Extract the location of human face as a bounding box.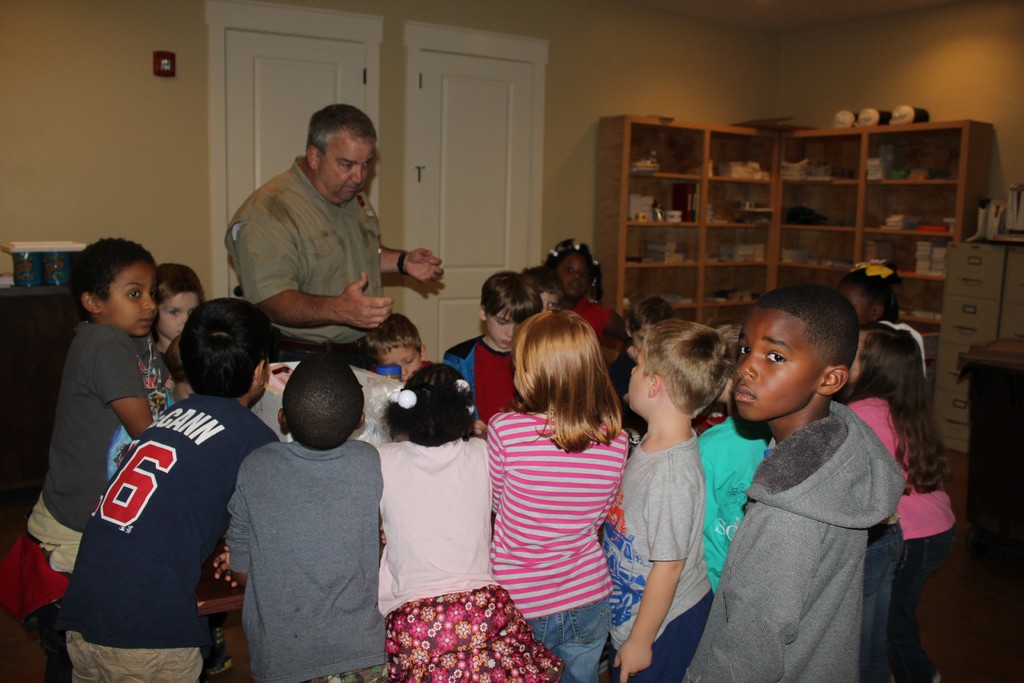
bbox(320, 140, 372, 201).
